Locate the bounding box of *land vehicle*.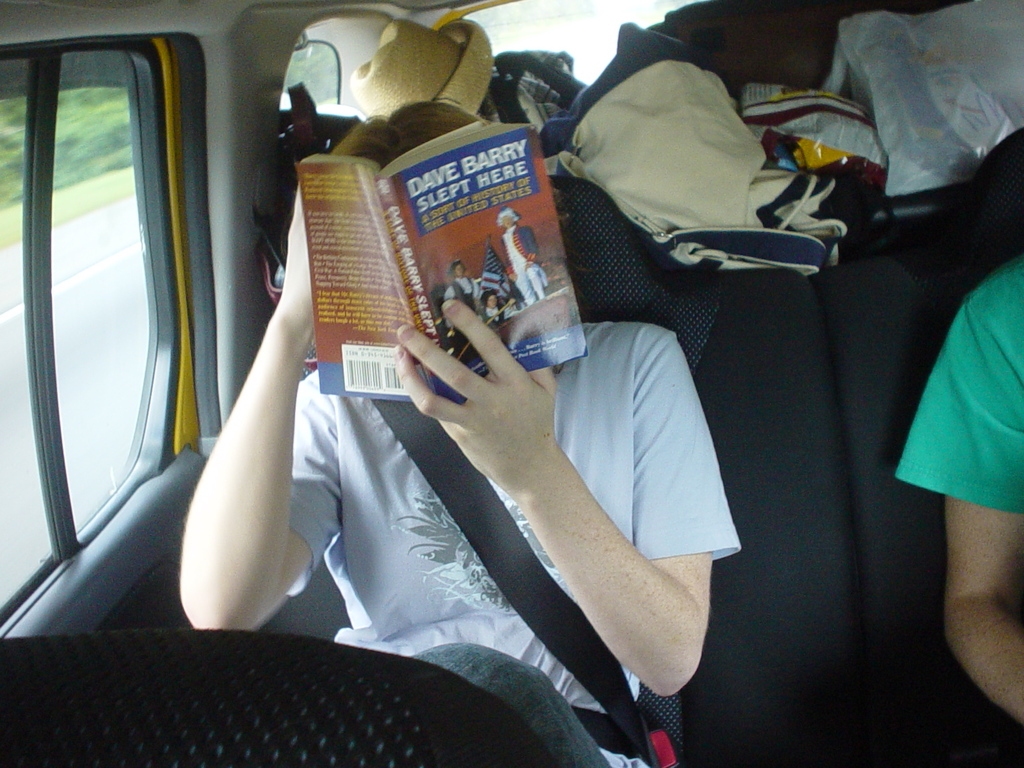
Bounding box: BBox(15, 0, 257, 666).
